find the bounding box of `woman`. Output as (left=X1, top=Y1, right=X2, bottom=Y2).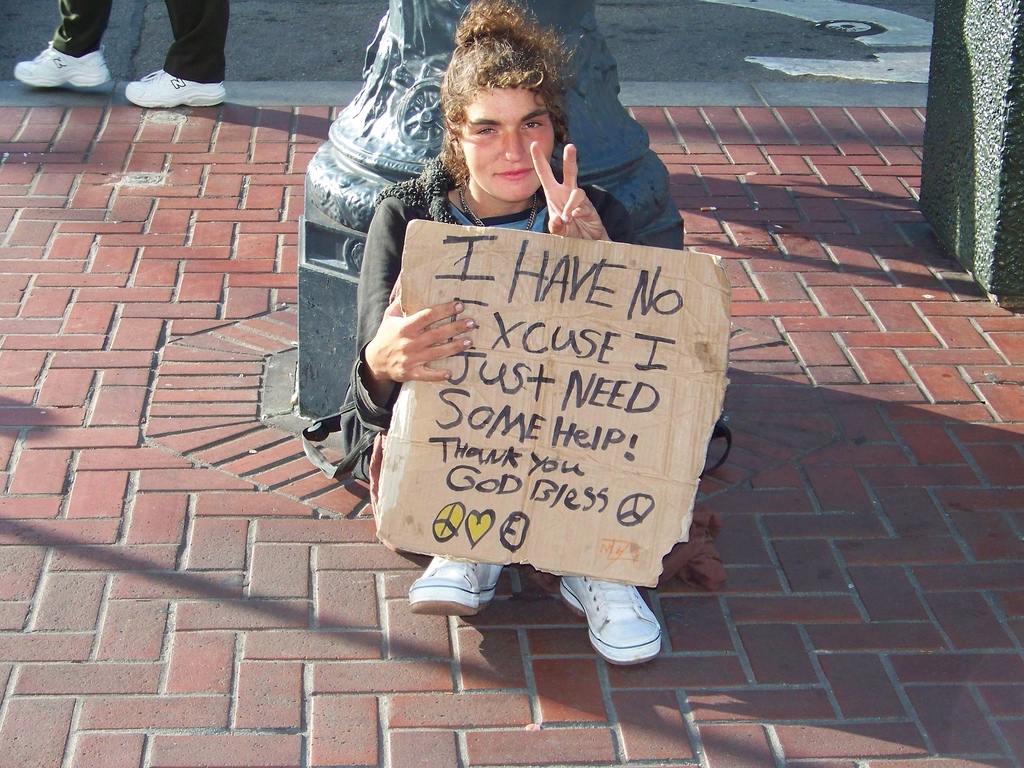
(left=346, top=51, right=712, bottom=618).
